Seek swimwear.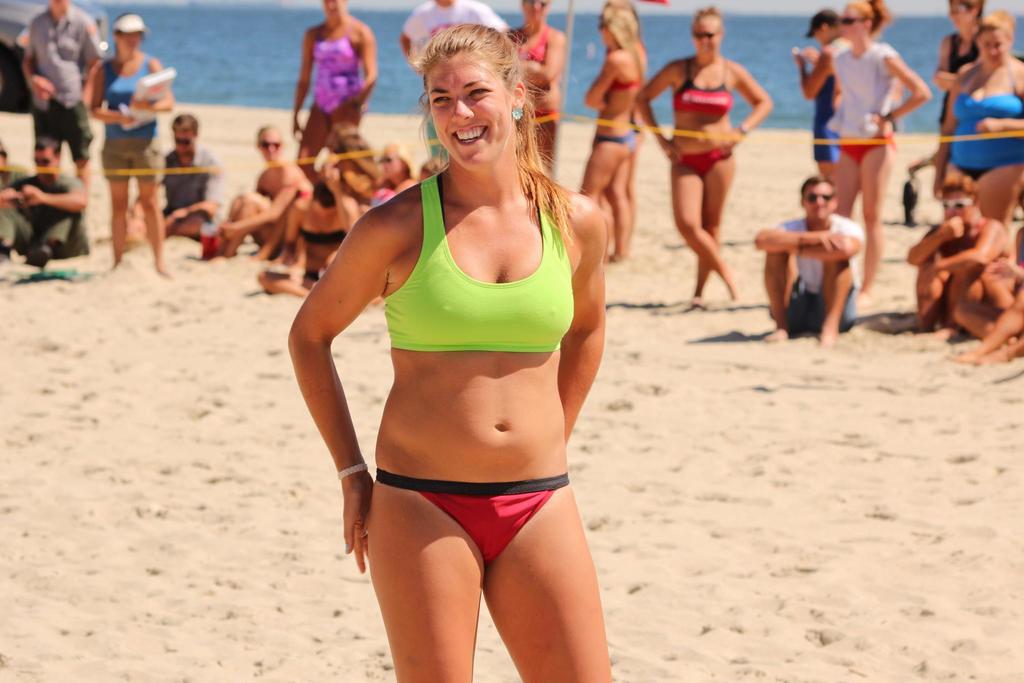
<box>588,128,636,149</box>.
